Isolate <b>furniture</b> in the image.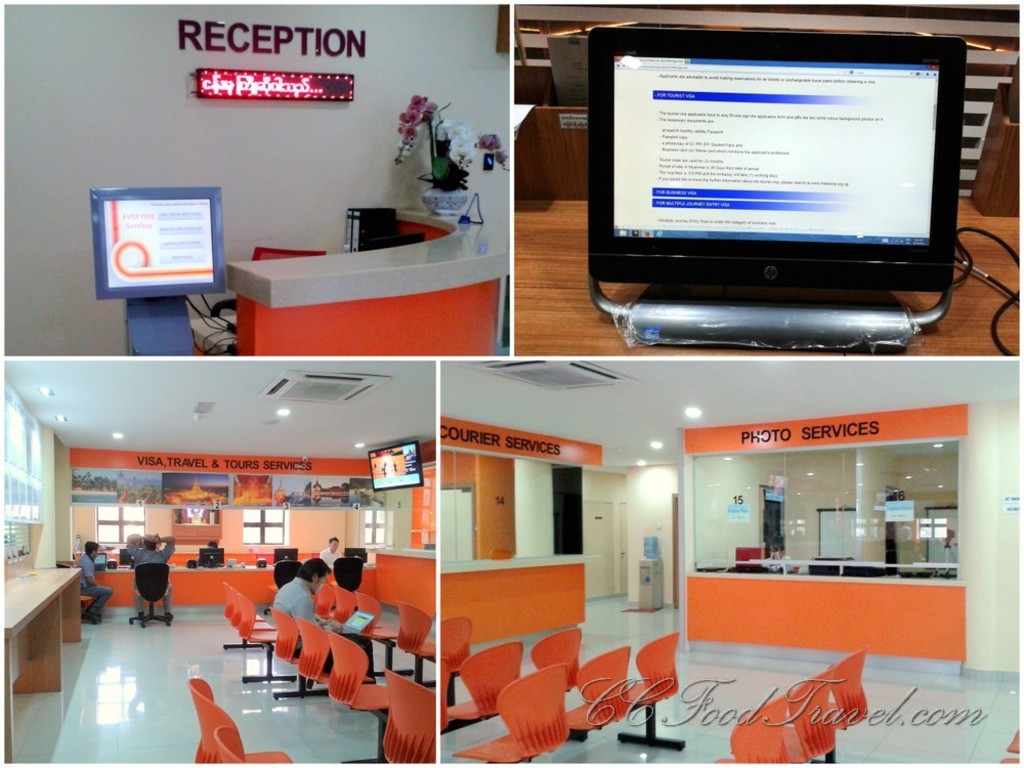
Isolated region: x1=189 y1=247 x2=324 y2=357.
